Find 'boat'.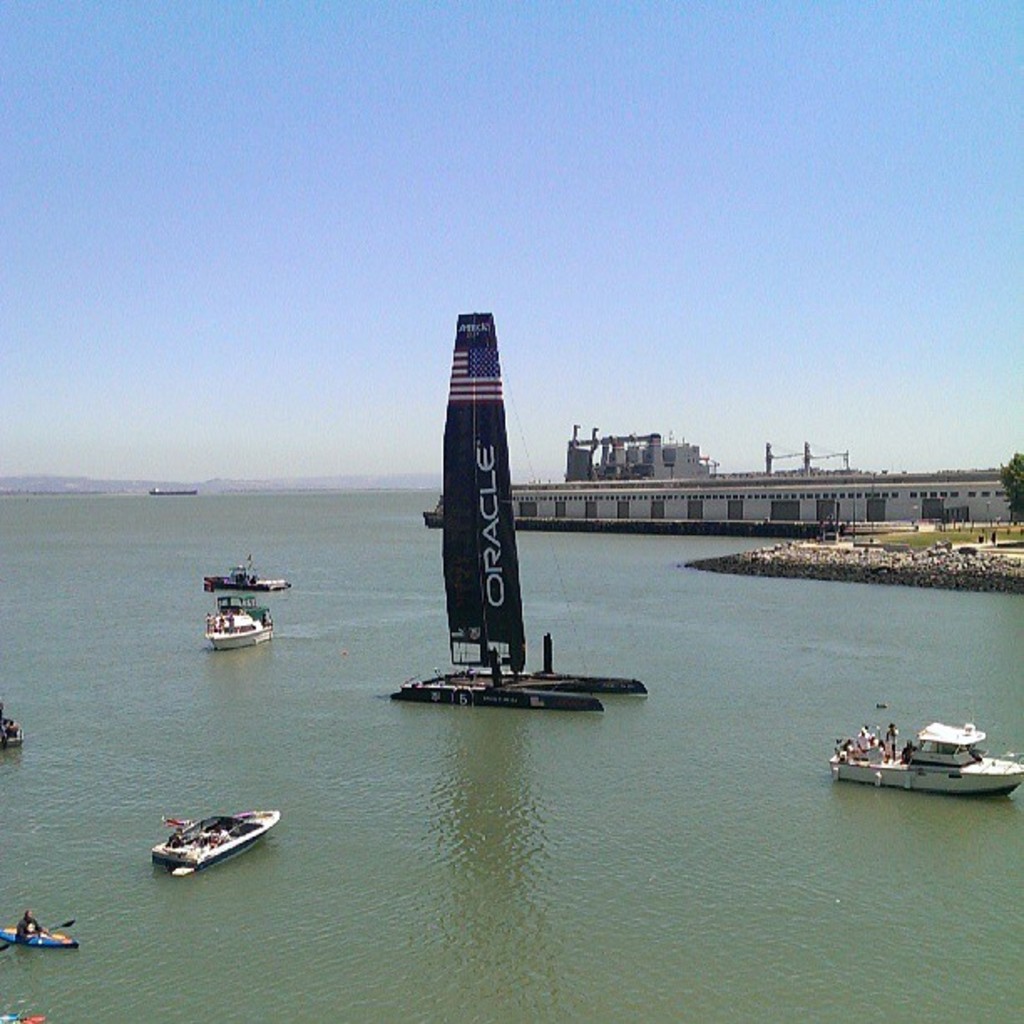
146/795/281/872.
